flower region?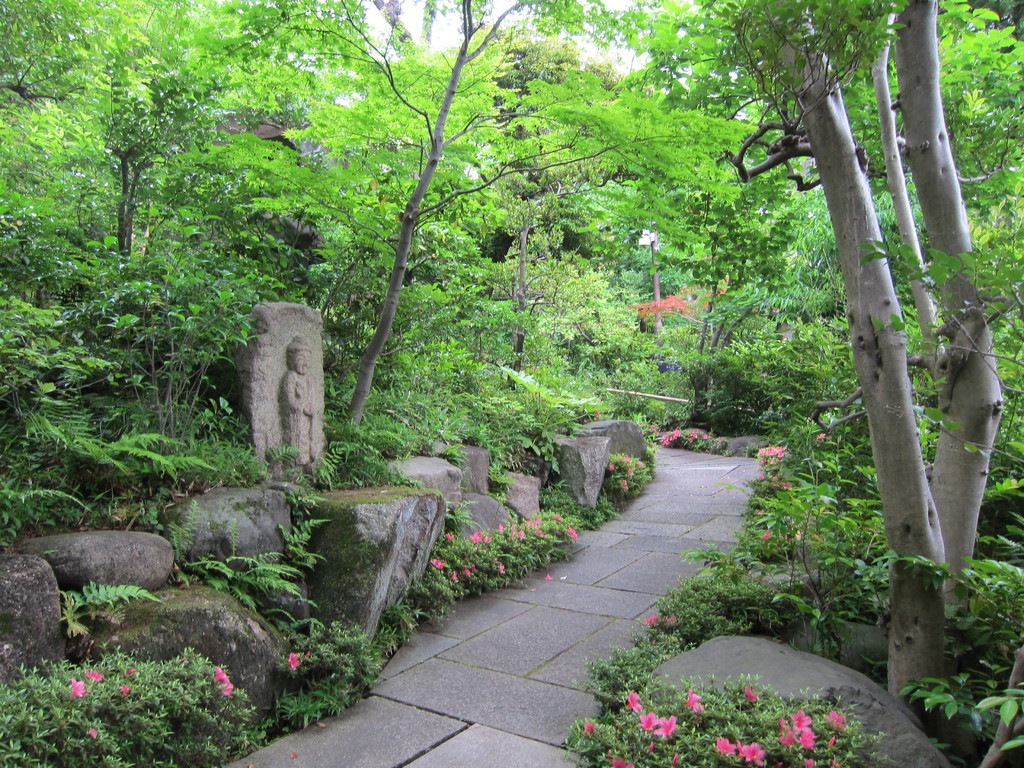
Rect(641, 714, 678, 737)
